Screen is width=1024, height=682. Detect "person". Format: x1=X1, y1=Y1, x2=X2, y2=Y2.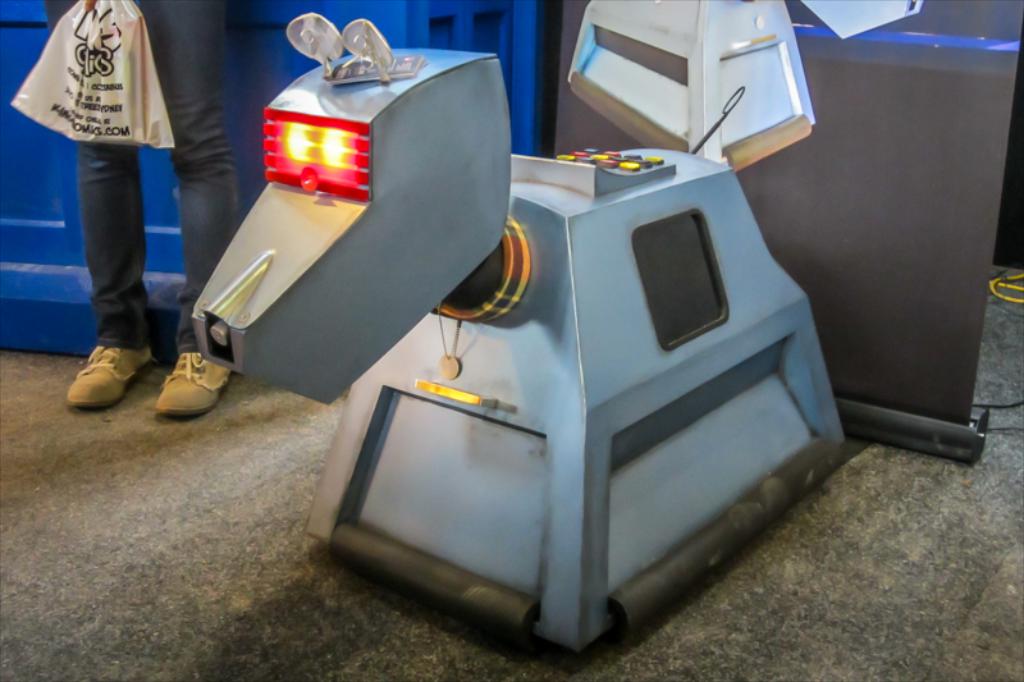
x1=33, y1=0, x2=198, y2=398.
